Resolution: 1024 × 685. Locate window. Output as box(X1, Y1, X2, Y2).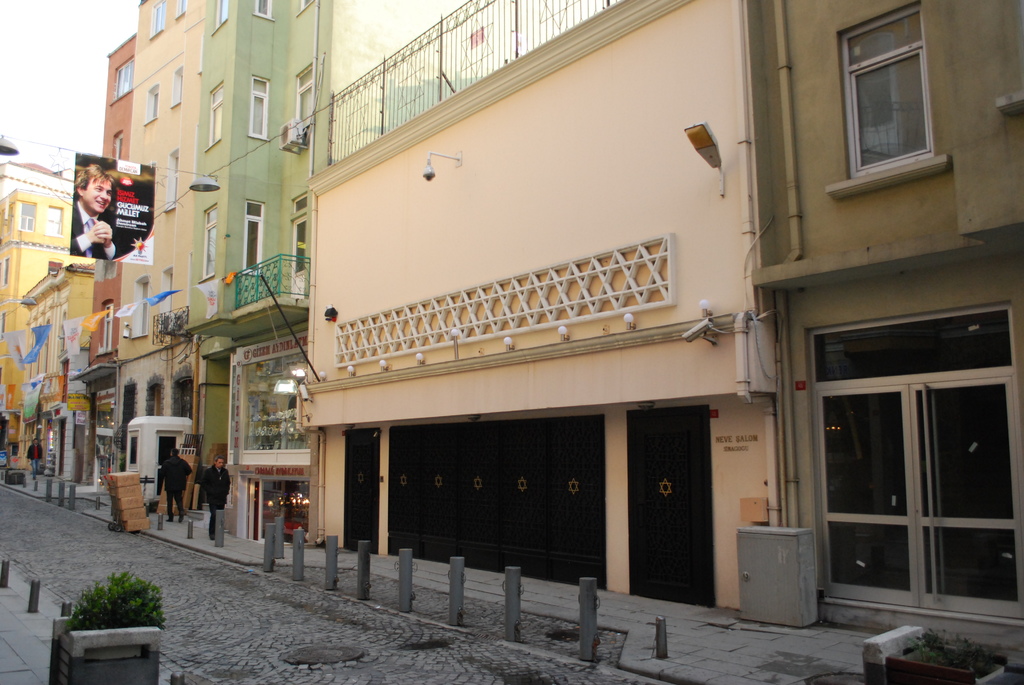
box(163, 266, 174, 317).
